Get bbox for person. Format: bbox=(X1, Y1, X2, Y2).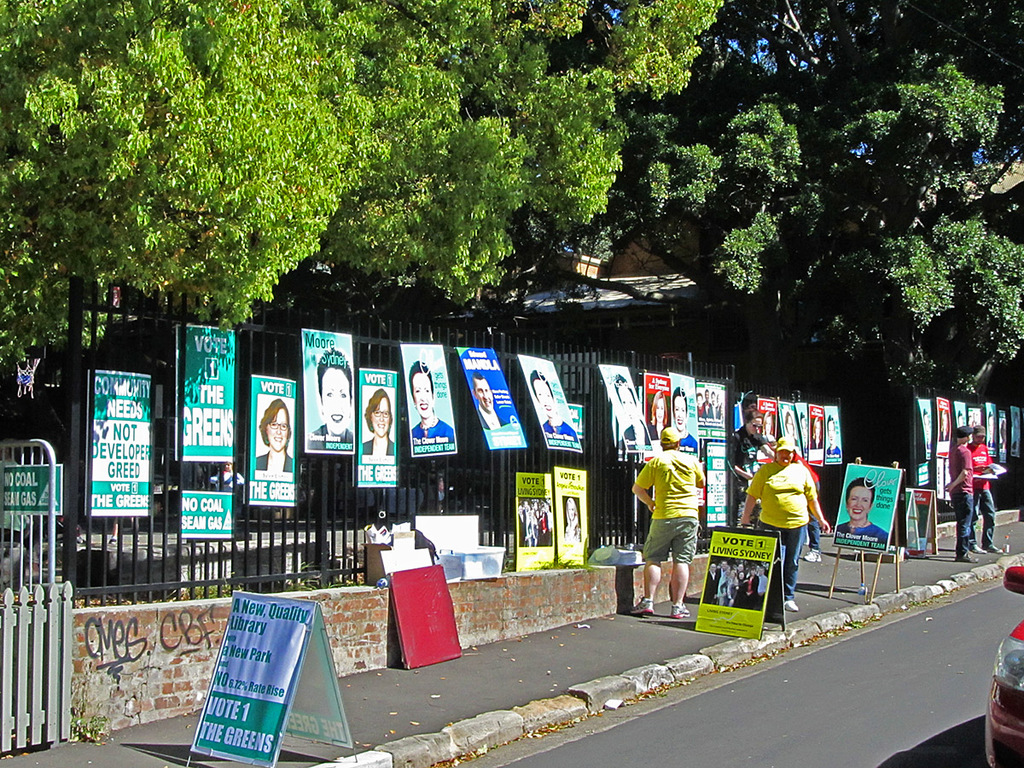
bbox=(828, 409, 844, 456).
